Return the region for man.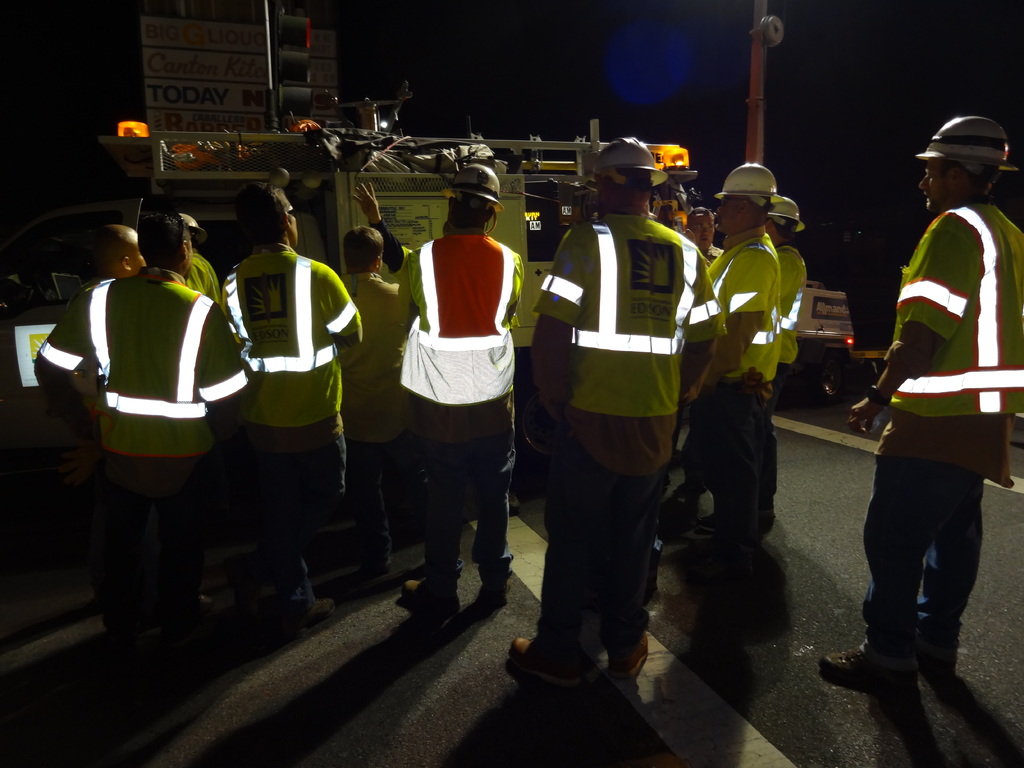
(506,135,724,683).
